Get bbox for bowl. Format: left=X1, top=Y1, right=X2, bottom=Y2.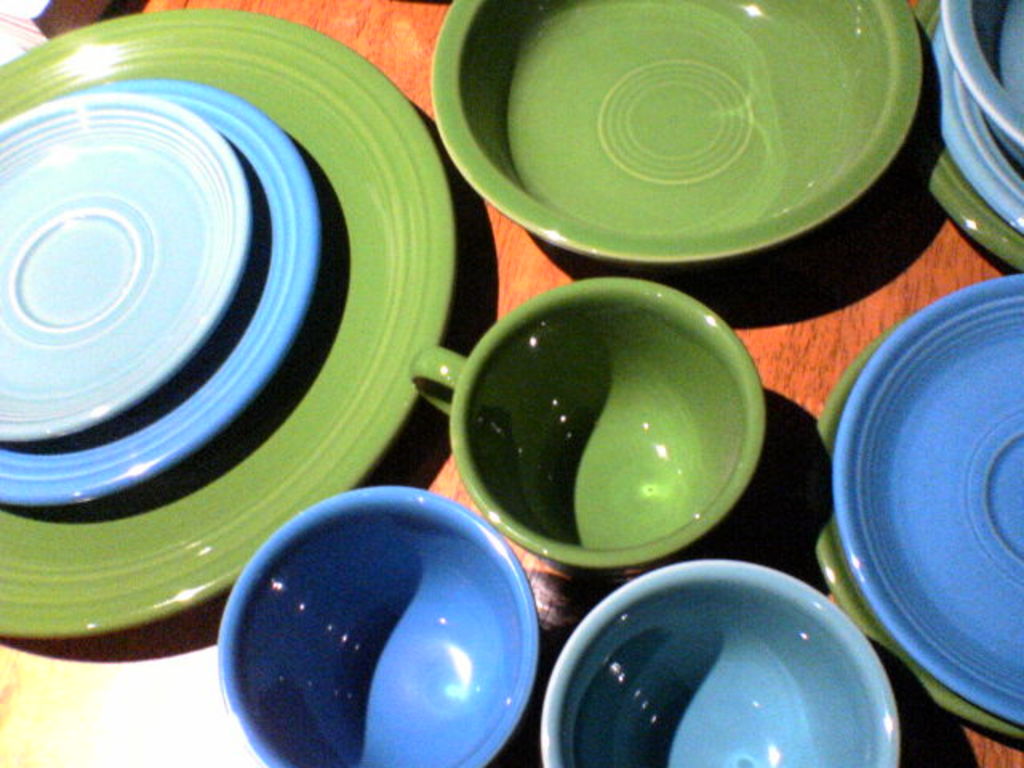
left=933, top=0, right=1022, bottom=163.
